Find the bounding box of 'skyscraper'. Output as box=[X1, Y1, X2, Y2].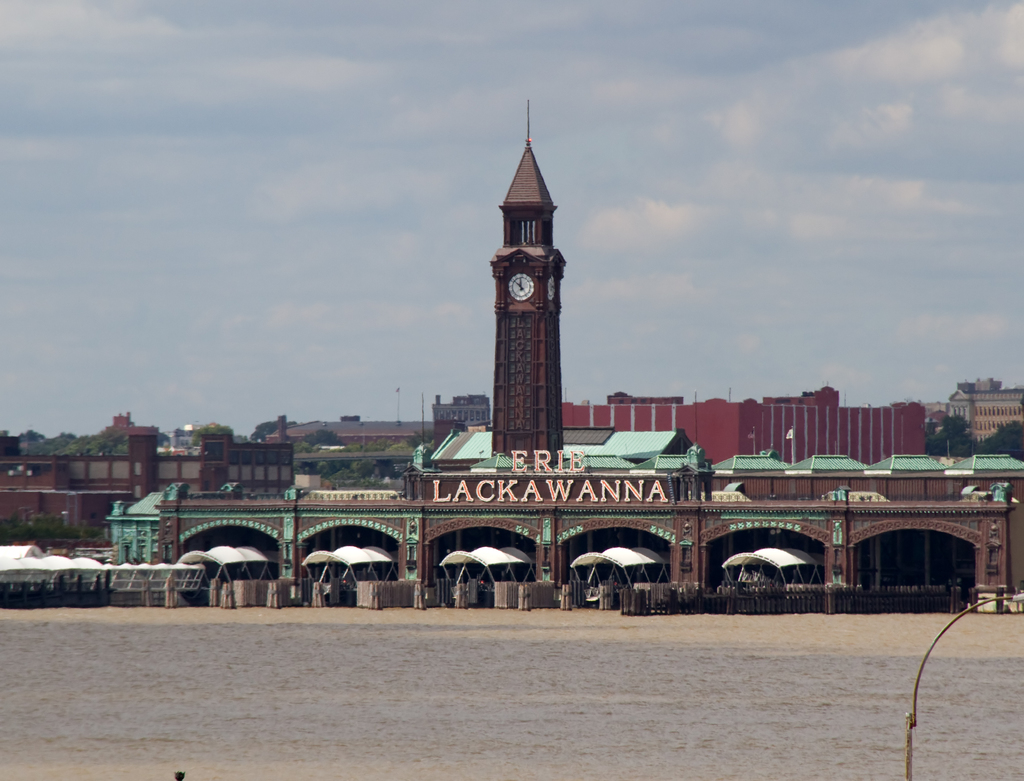
box=[488, 100, 568, 462].
